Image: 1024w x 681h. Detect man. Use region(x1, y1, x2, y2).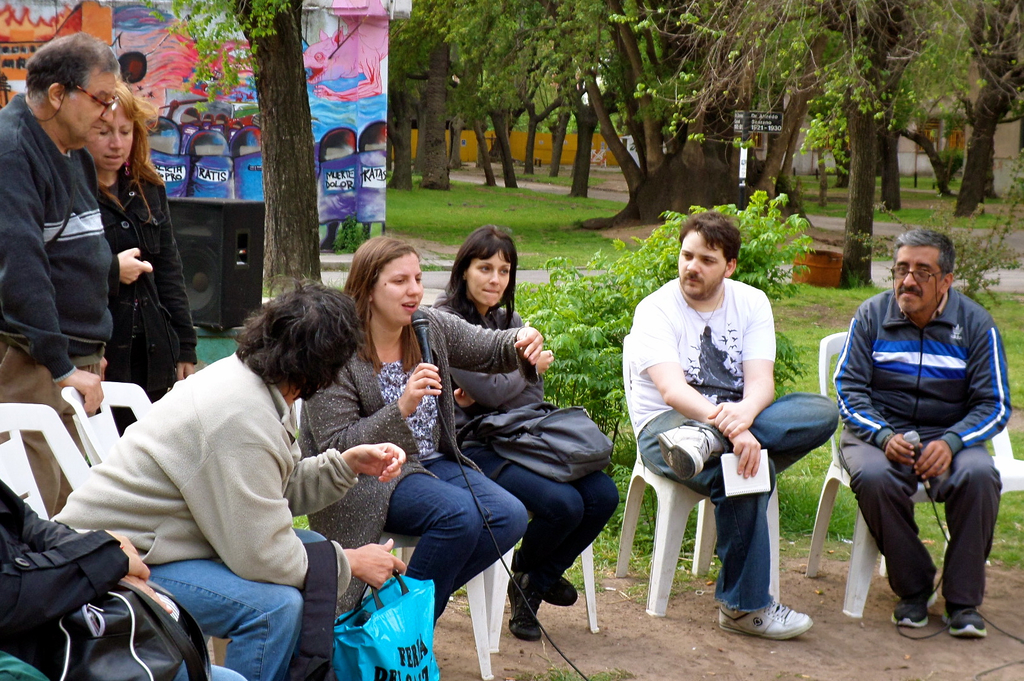
region(56, 289, 401, 680).
